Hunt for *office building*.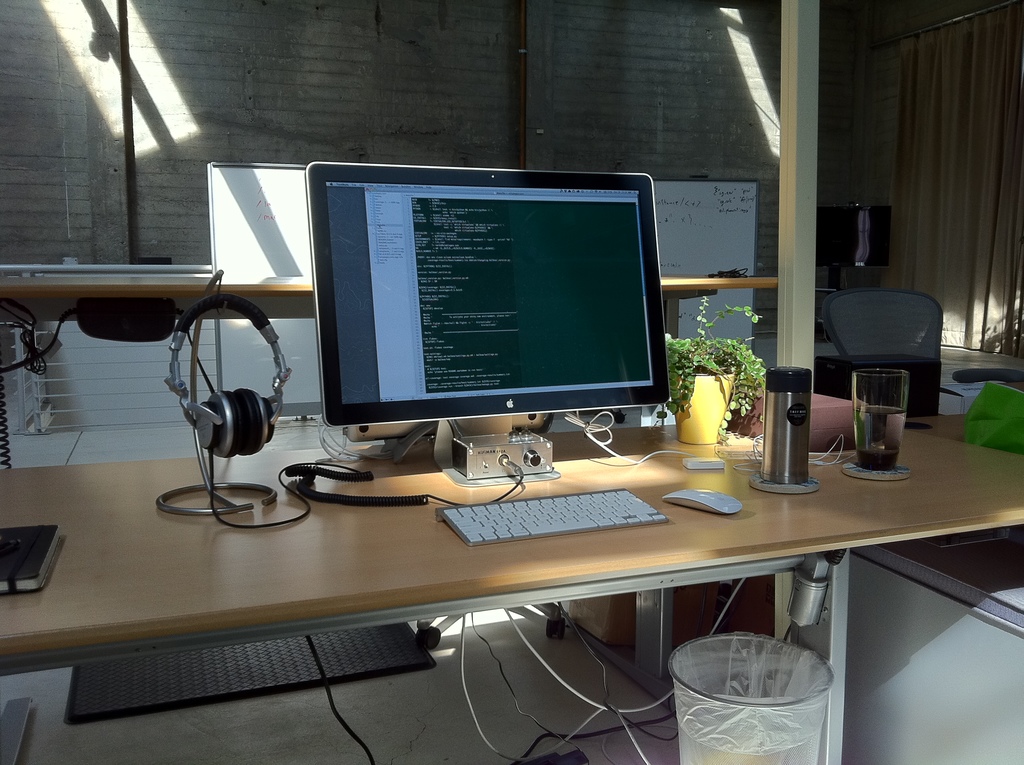
Hunted down at select_region(0, 72, 1005, 764).
